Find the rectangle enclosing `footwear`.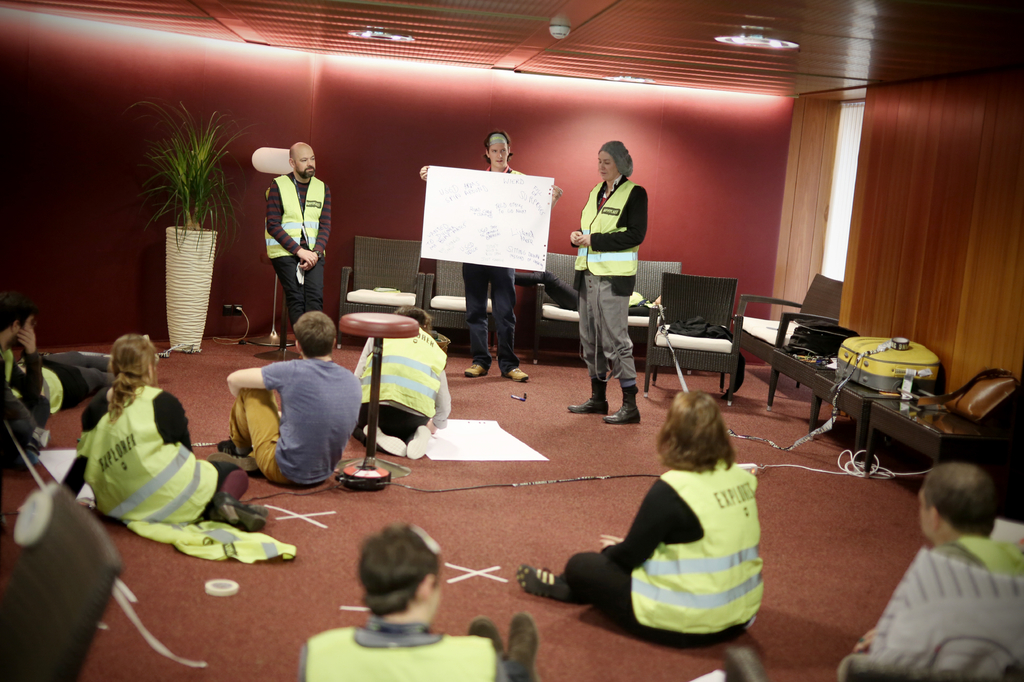
x1=218, y1=438, x2=255, y2=457.
